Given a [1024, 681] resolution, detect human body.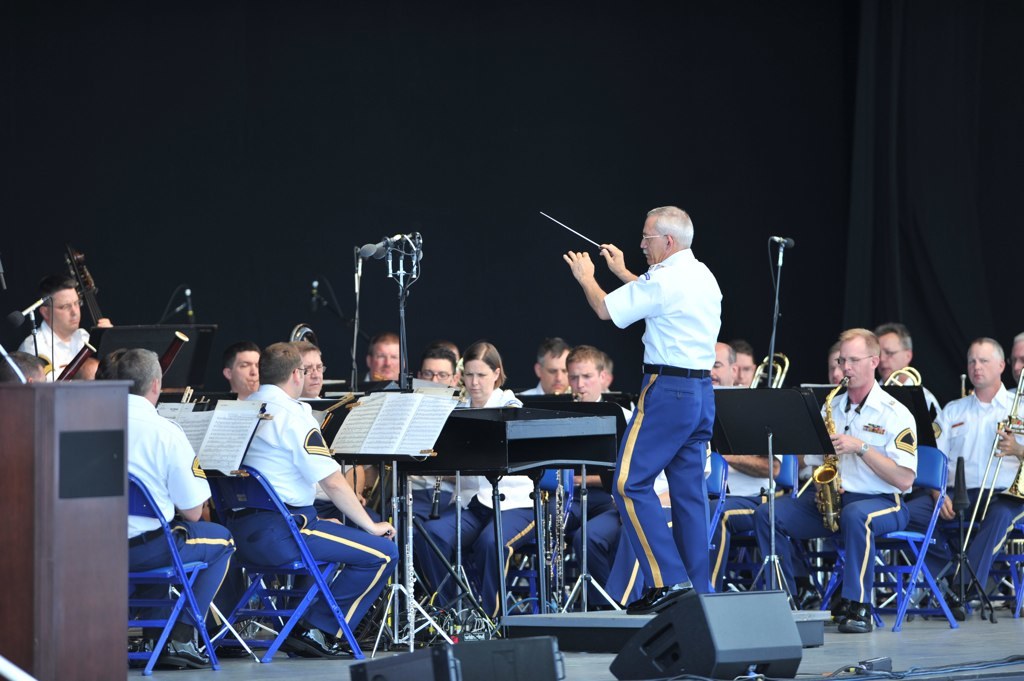
305, 338, 325, 402.
